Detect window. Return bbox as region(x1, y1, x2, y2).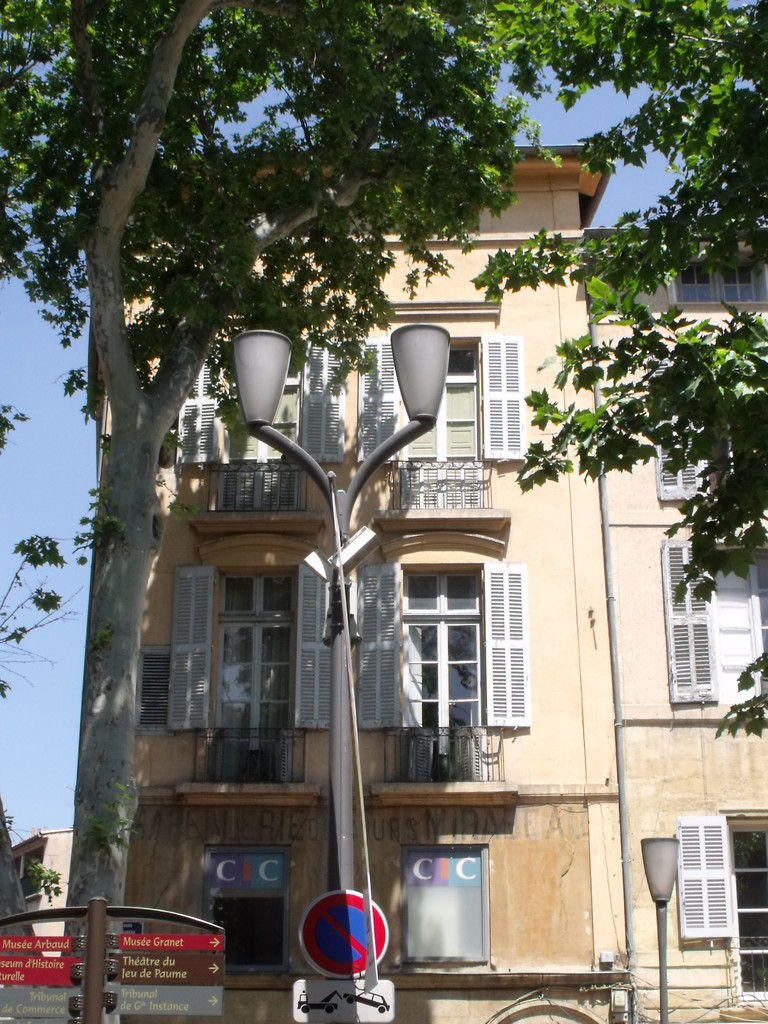
region(663, 805, 763, 1005).
